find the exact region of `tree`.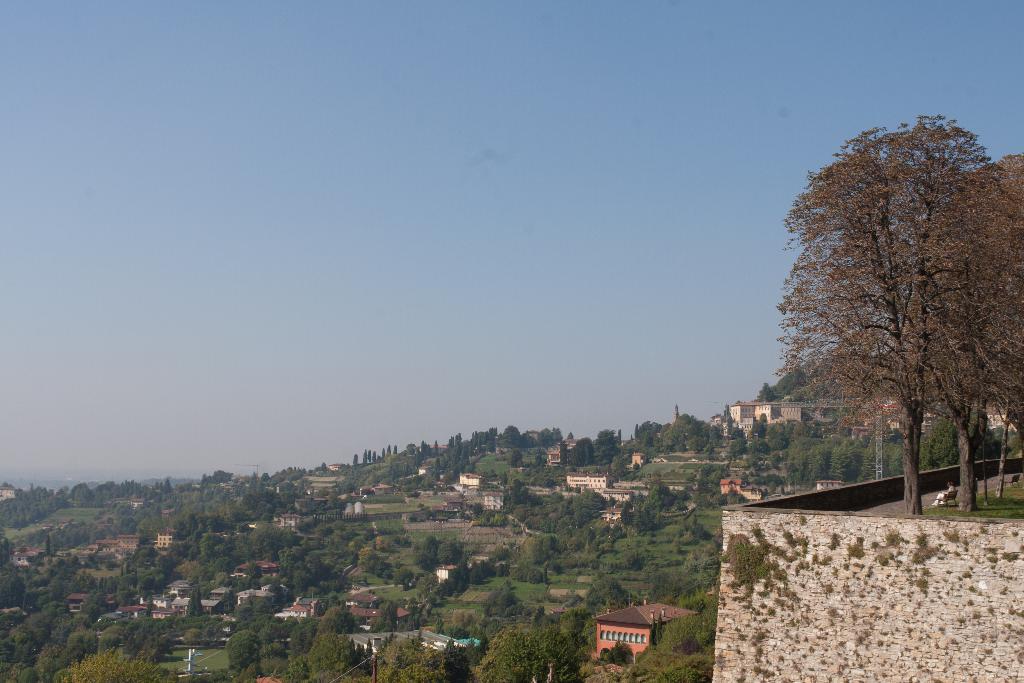
Exact region: (539,499,564,536).
